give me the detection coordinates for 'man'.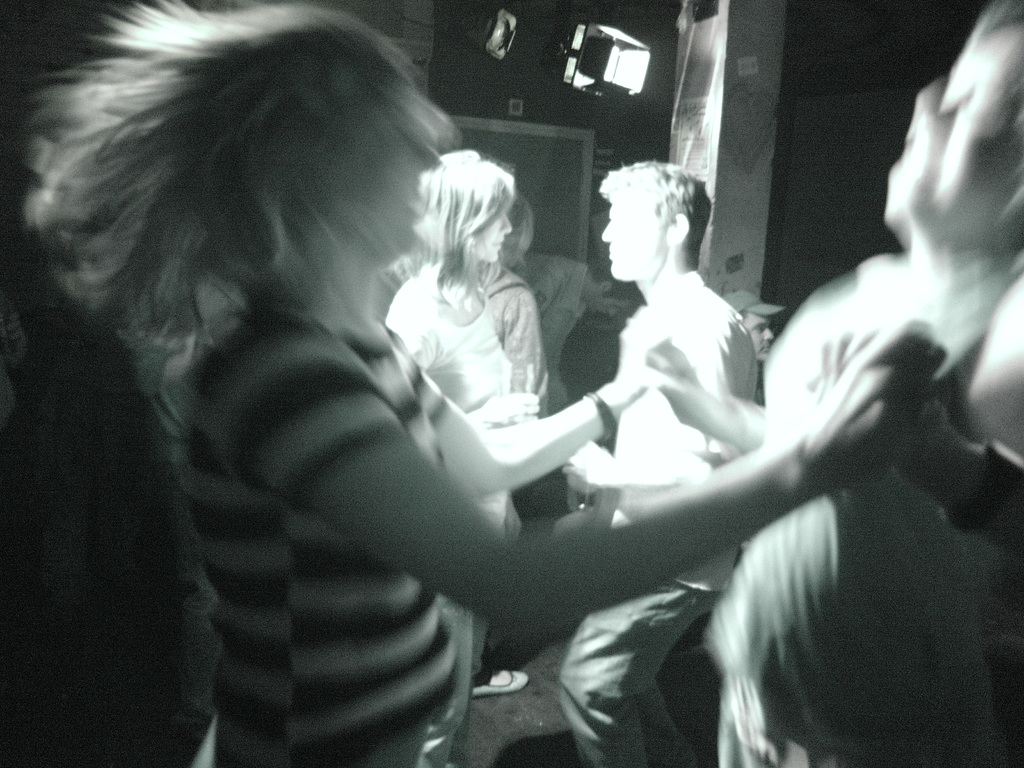
<box>550,164,764,767</box>.
